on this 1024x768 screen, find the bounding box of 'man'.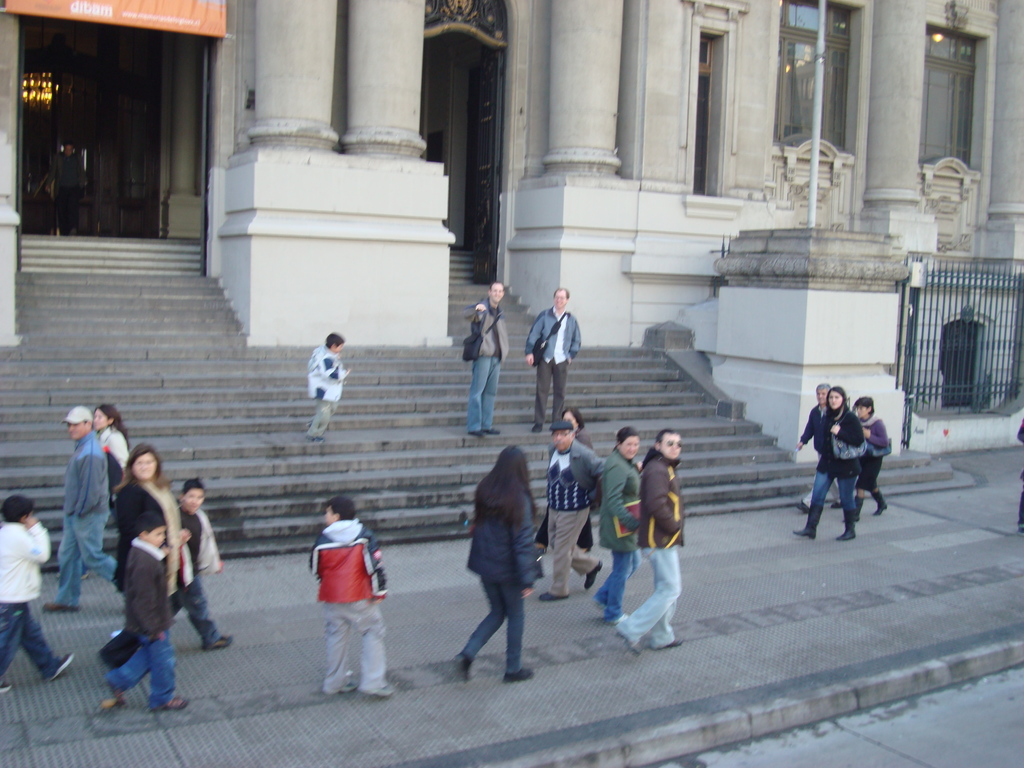
Bounding box: BBox(790, 380, 846, 511).
